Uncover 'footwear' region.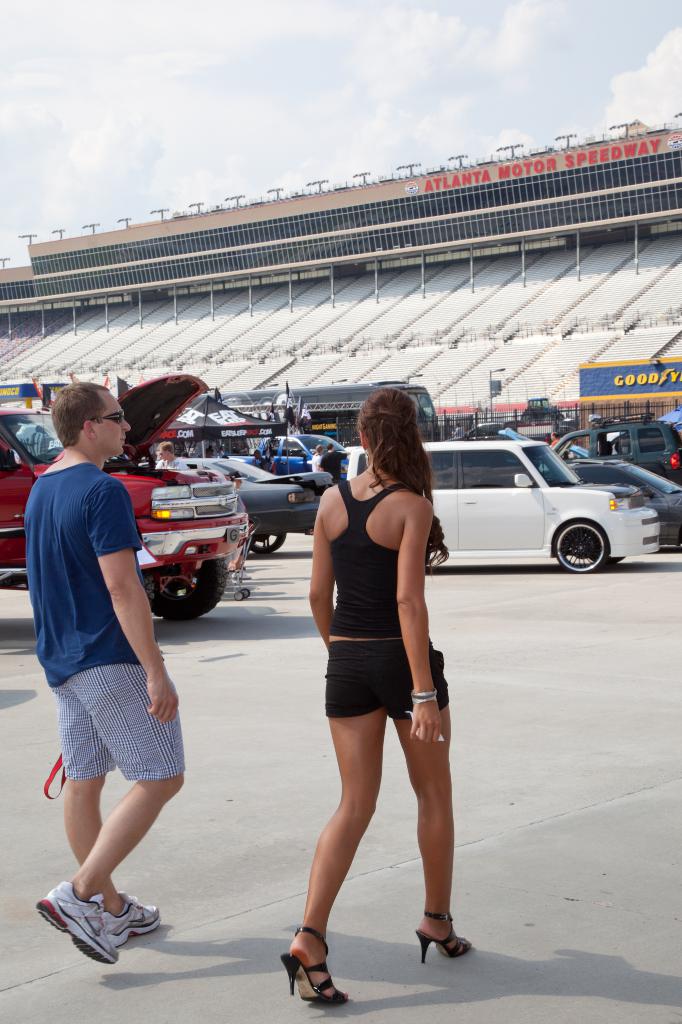
Uncovered: (31, 879, 120, 968).
